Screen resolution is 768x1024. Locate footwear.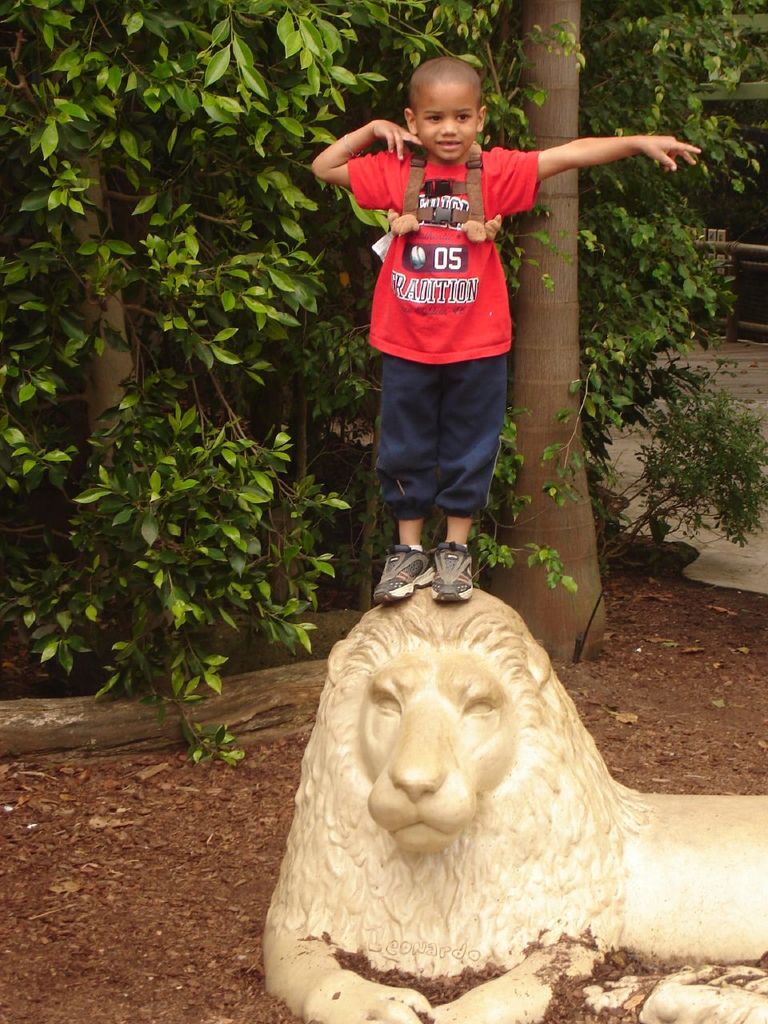
left=425, top=542, right=473, bottom=604.
